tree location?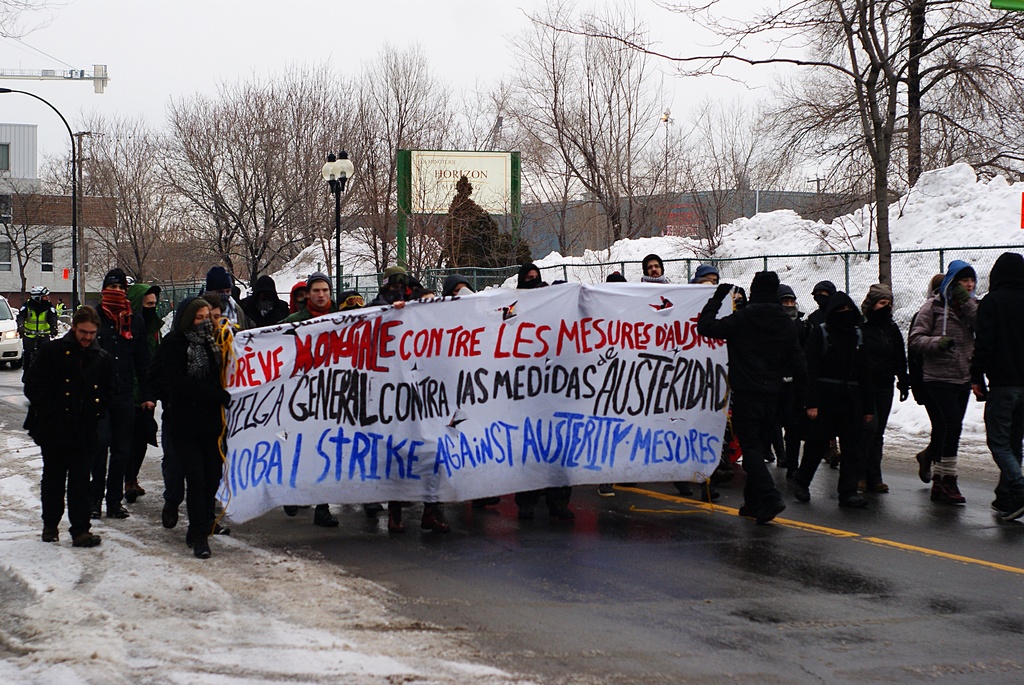
rect(491, 1, 712, 240)
